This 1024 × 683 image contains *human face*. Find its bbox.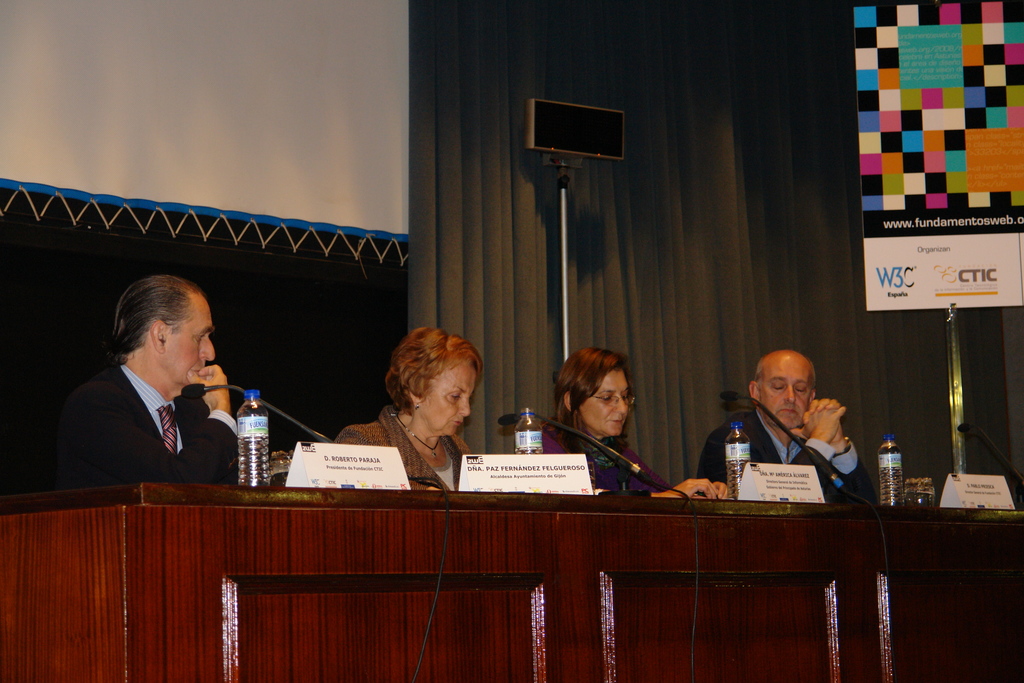
bbox(428, 361, 482, 436).
